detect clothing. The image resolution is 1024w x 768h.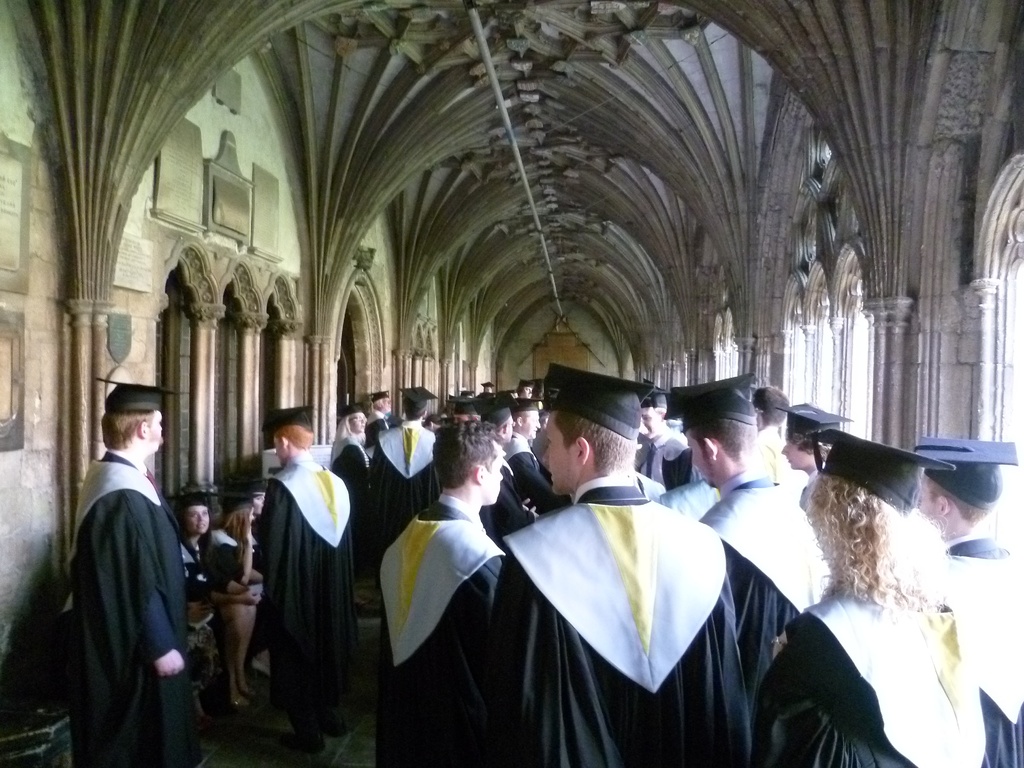
60, 452, 191, 767.
